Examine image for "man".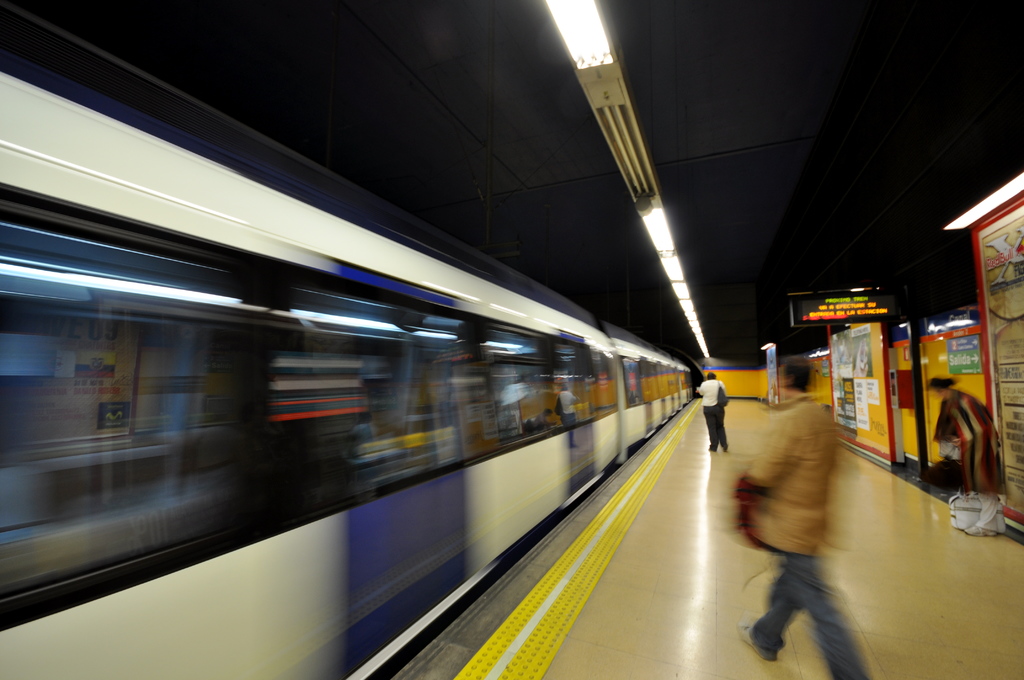
Examination result: rect(742, 356, 867, 679).
